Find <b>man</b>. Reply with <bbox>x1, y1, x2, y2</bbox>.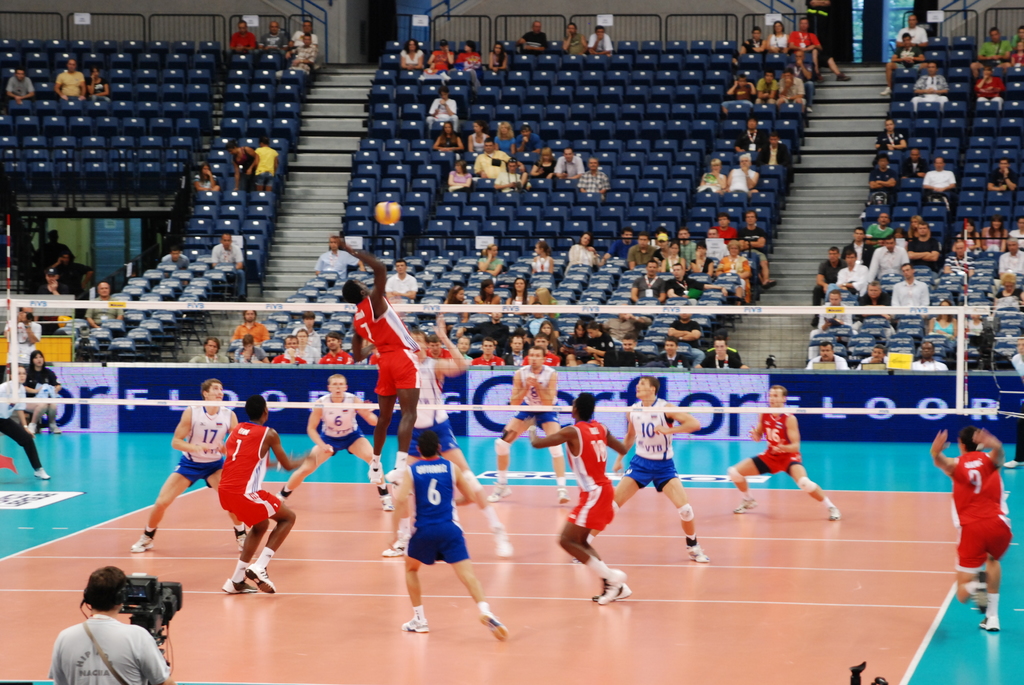
<bbox>669, 263, 703, 302</bbox>.
